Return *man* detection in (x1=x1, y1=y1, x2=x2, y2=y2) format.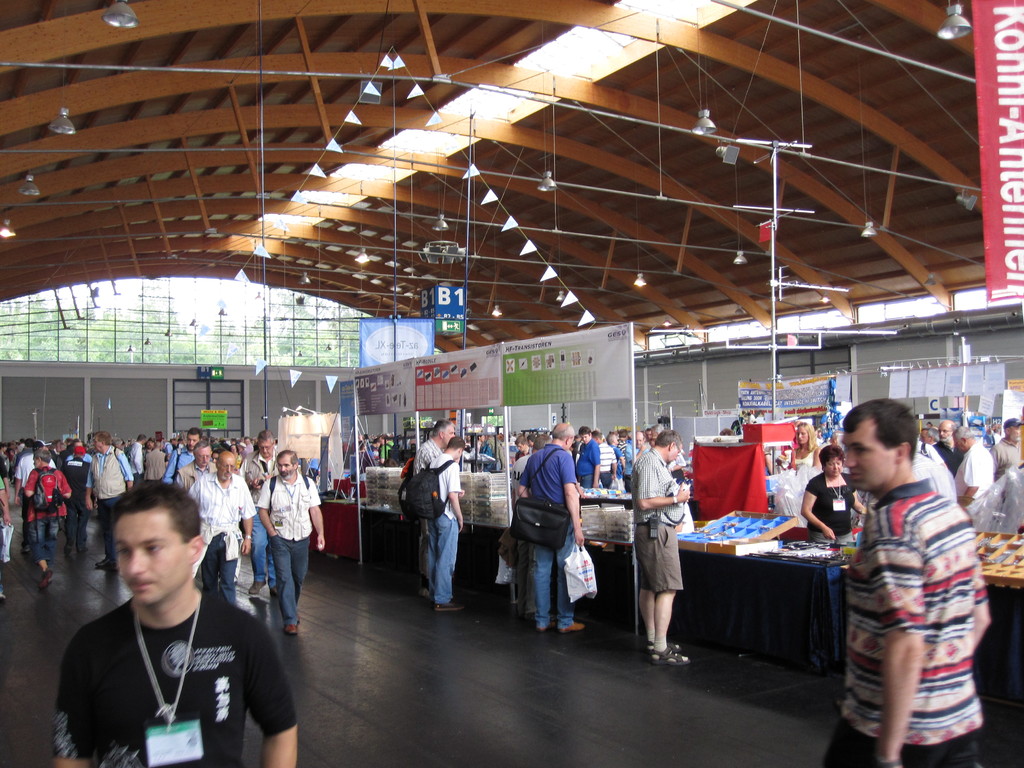
(x1=15, y1=440, x2=55, y2=553).
